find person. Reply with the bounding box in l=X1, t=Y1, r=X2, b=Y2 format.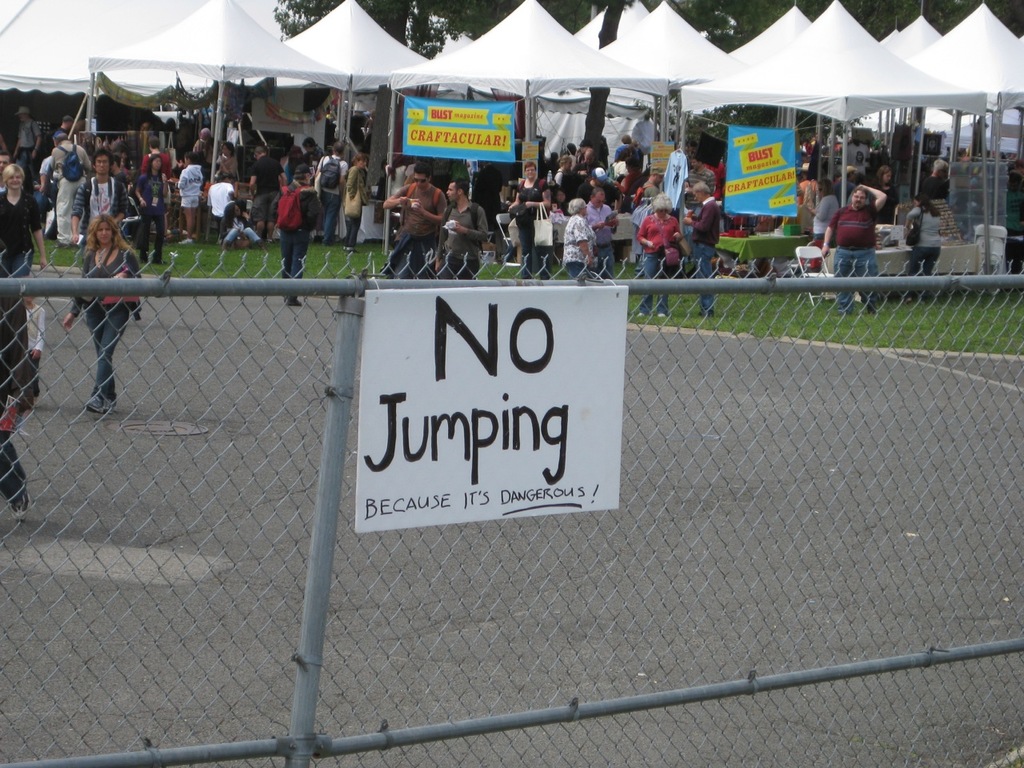
l=24, t=288, r=50, b=386.
